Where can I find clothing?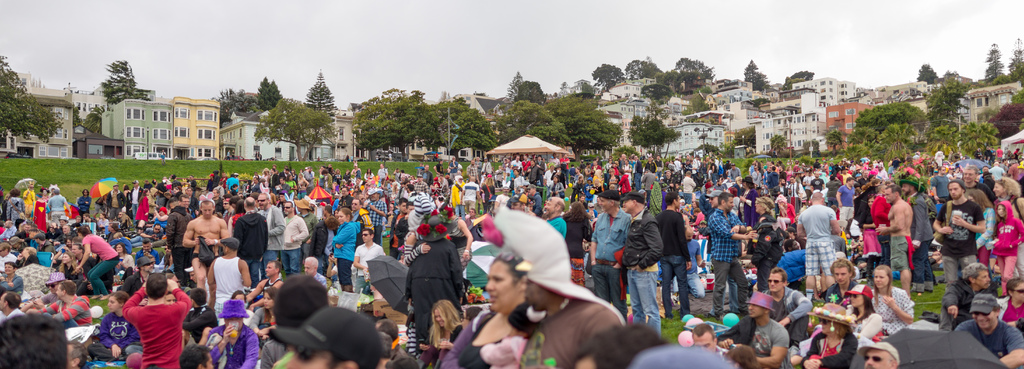
You can find it at <box>799,207,846,238</box>.
